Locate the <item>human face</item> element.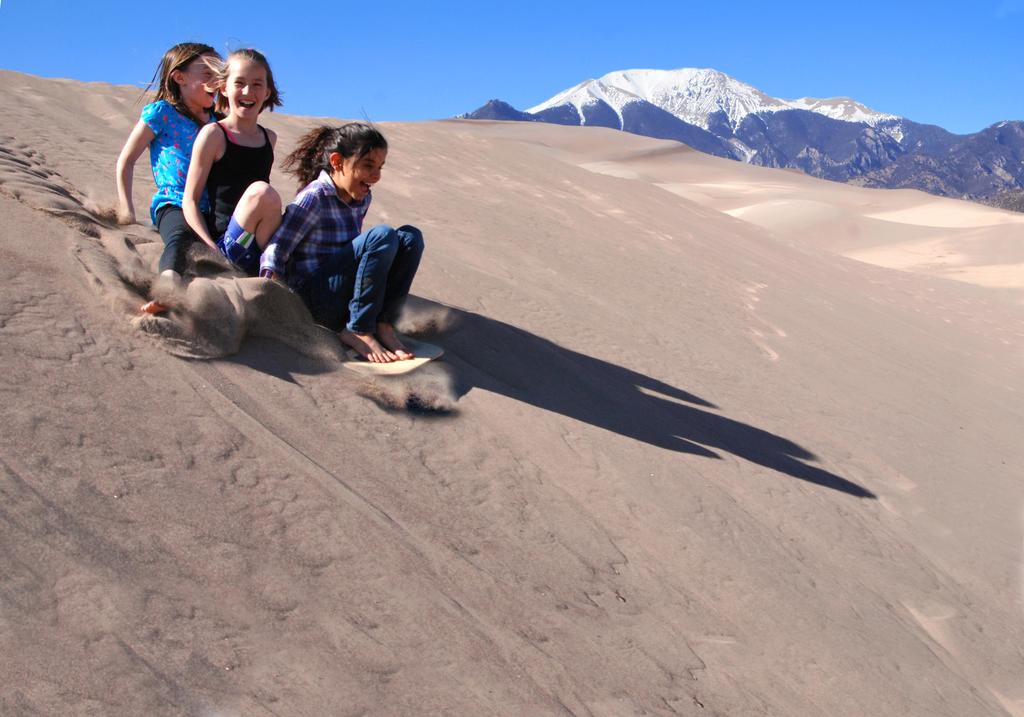
Element bbox: region(341, 144, 387, 204).
